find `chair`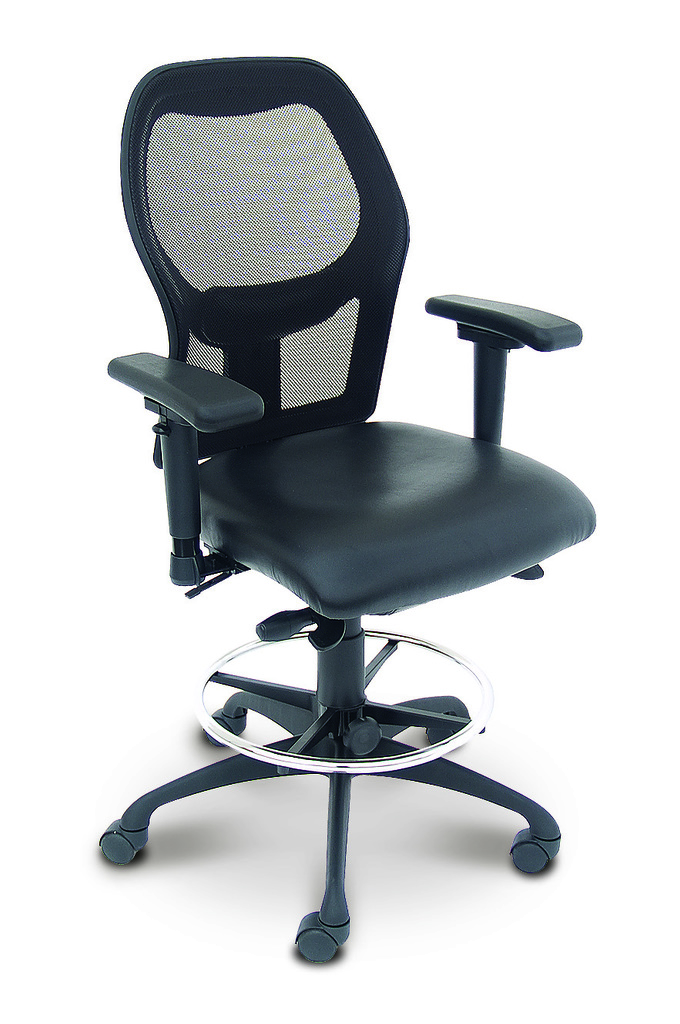
bbox=[95, 55, 592, 964]
